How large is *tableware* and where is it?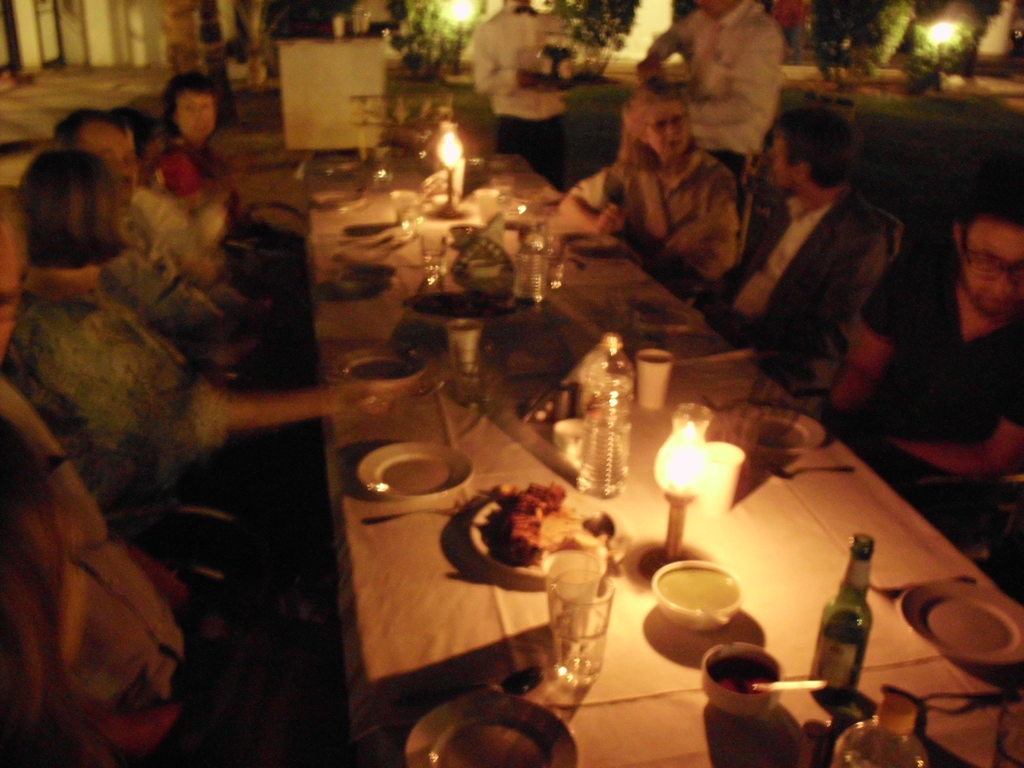
Bounding box: {"left": 741, "top": 677, "right": 829, "bottom": 692}.
